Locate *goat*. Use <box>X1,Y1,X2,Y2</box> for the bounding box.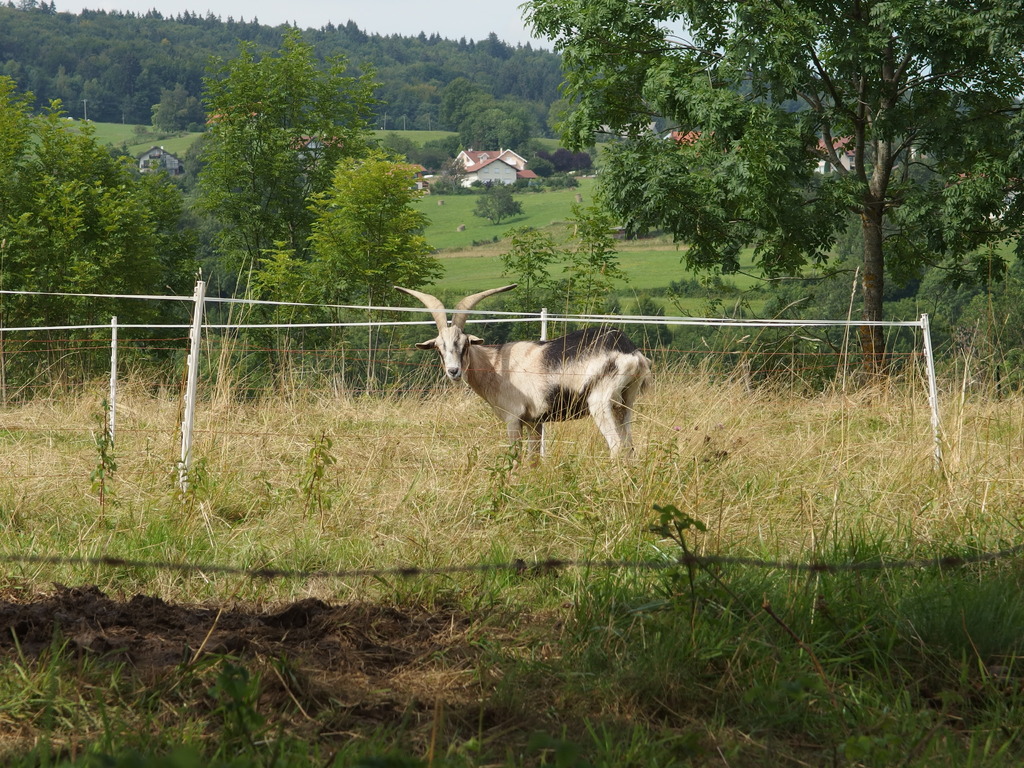
<box>392,285,652,470</box>.
